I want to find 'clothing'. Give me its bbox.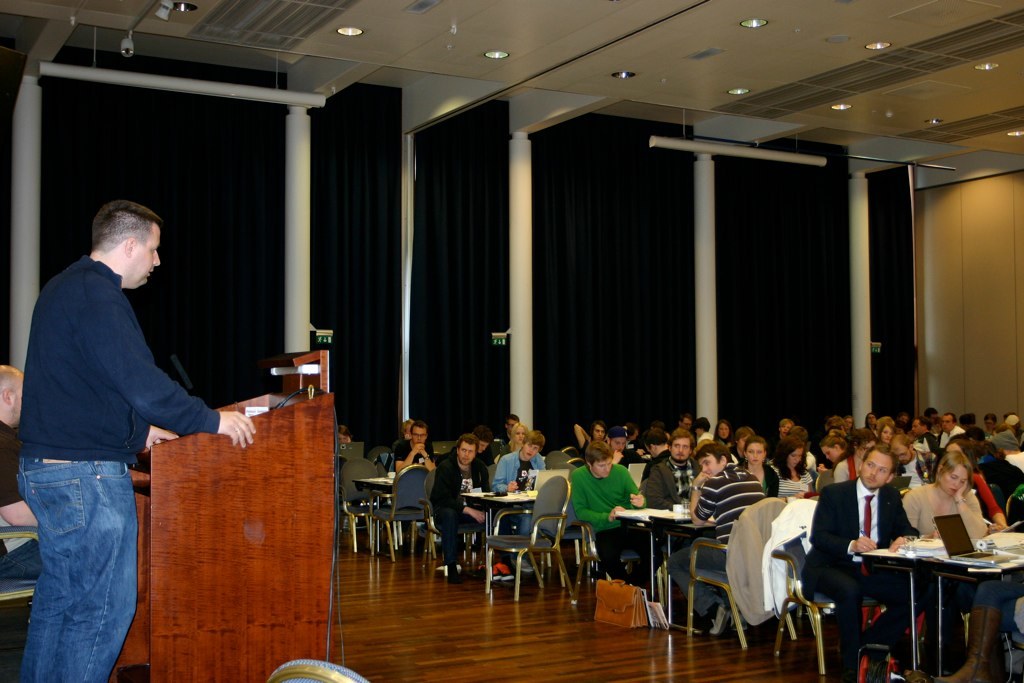
Rect(837, 455, 860, 483).
